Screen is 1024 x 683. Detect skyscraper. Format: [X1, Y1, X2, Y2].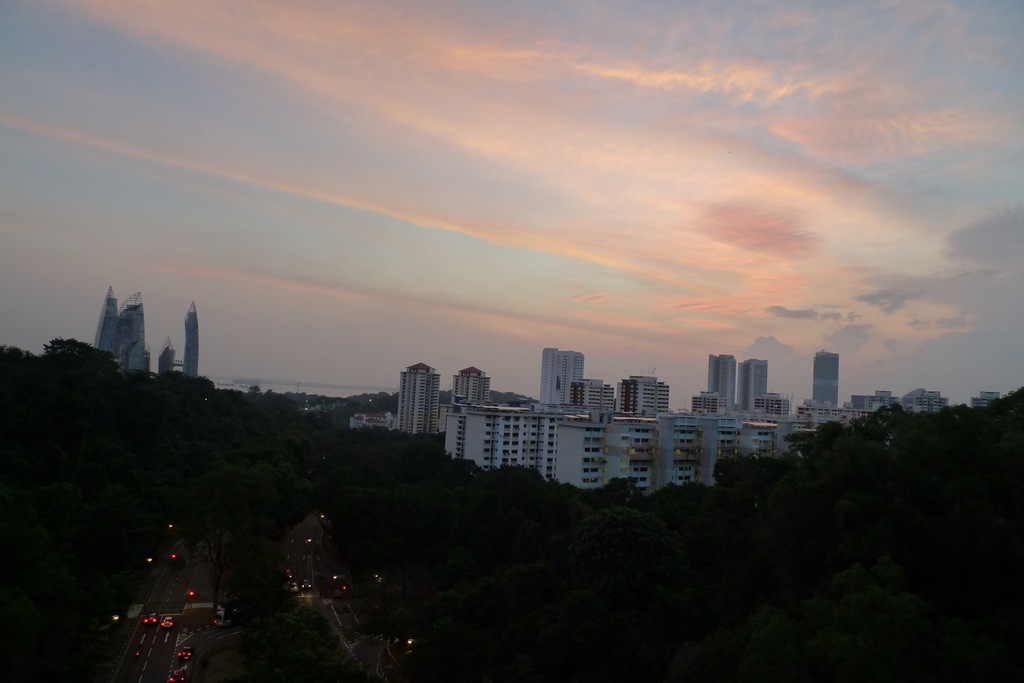
[703, 353, 739, 417].
